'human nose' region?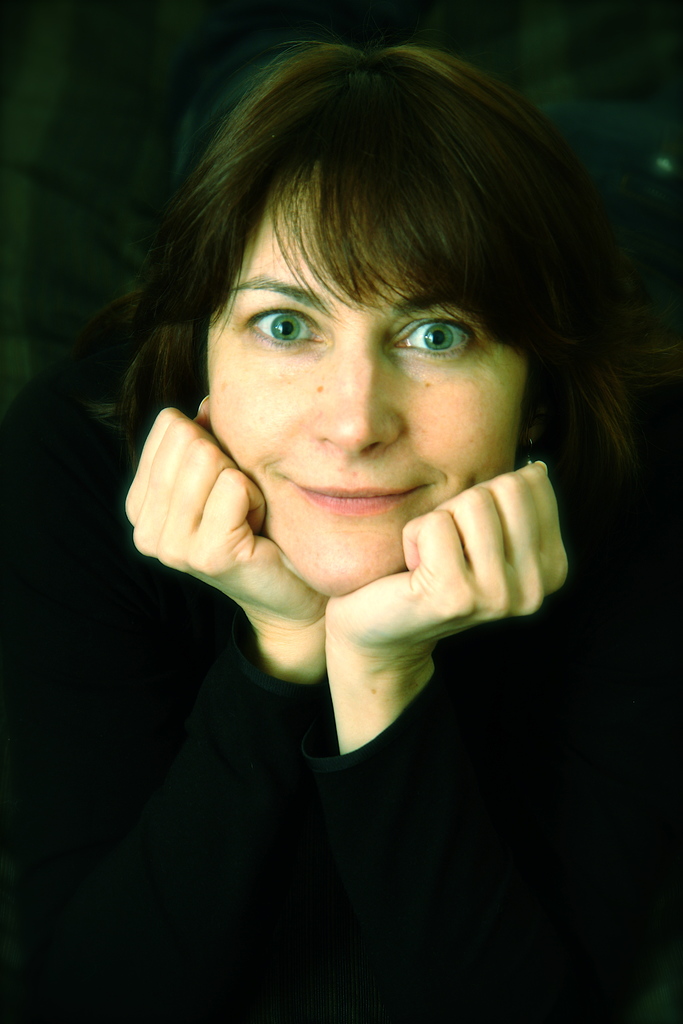
{"left": 305, "top": 328, "right": 417, "bottom": 449}
